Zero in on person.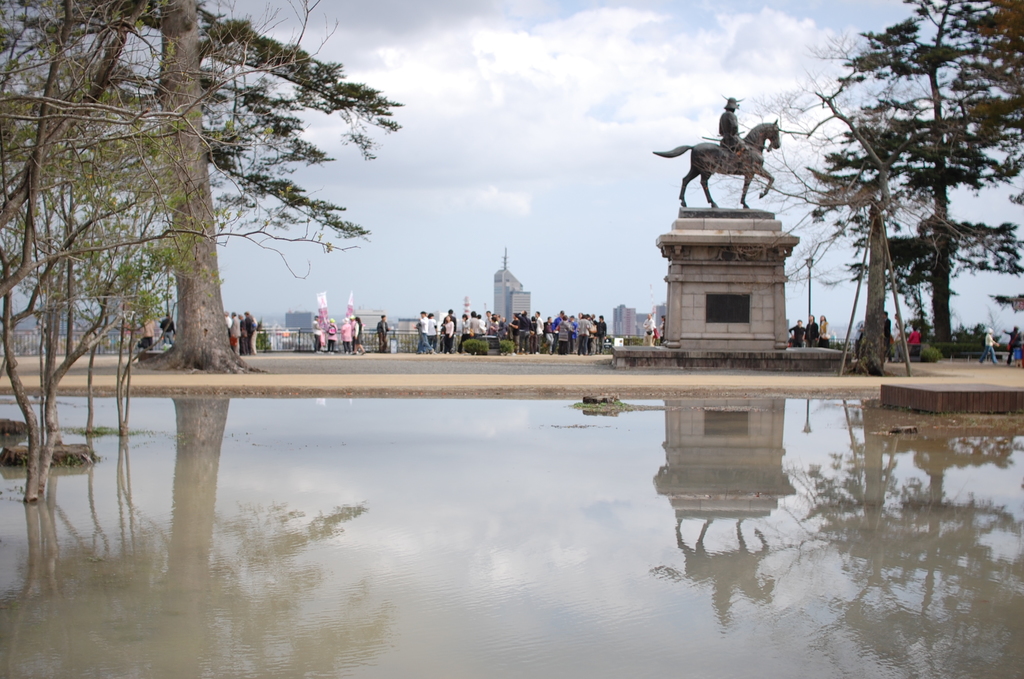
Zeroed in: select_region(717, 92, 744, 152).
